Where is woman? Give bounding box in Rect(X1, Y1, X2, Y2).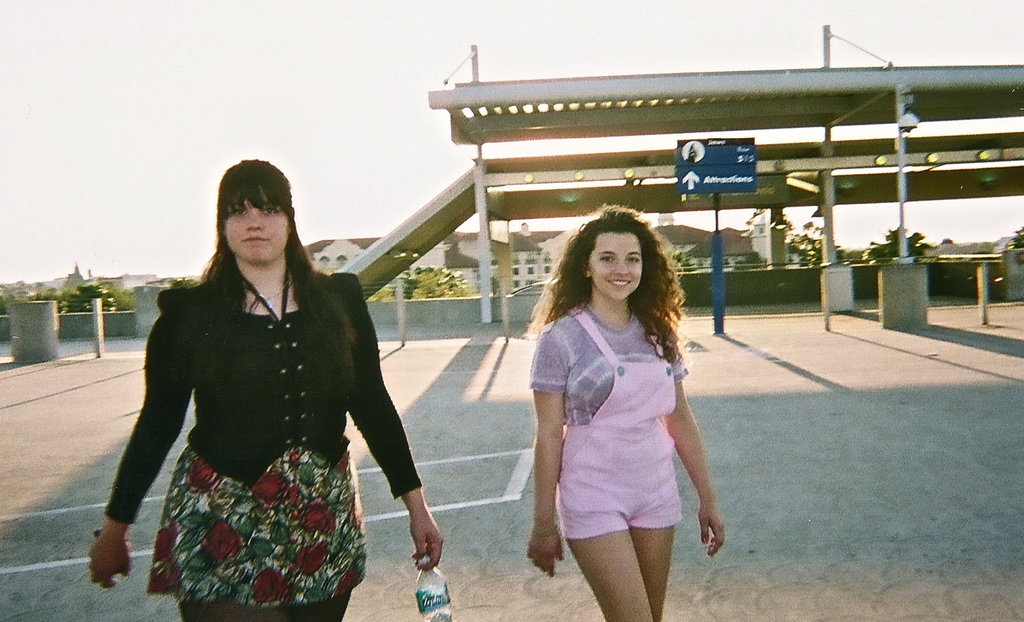
Rect(513, 204, 726, 621).
